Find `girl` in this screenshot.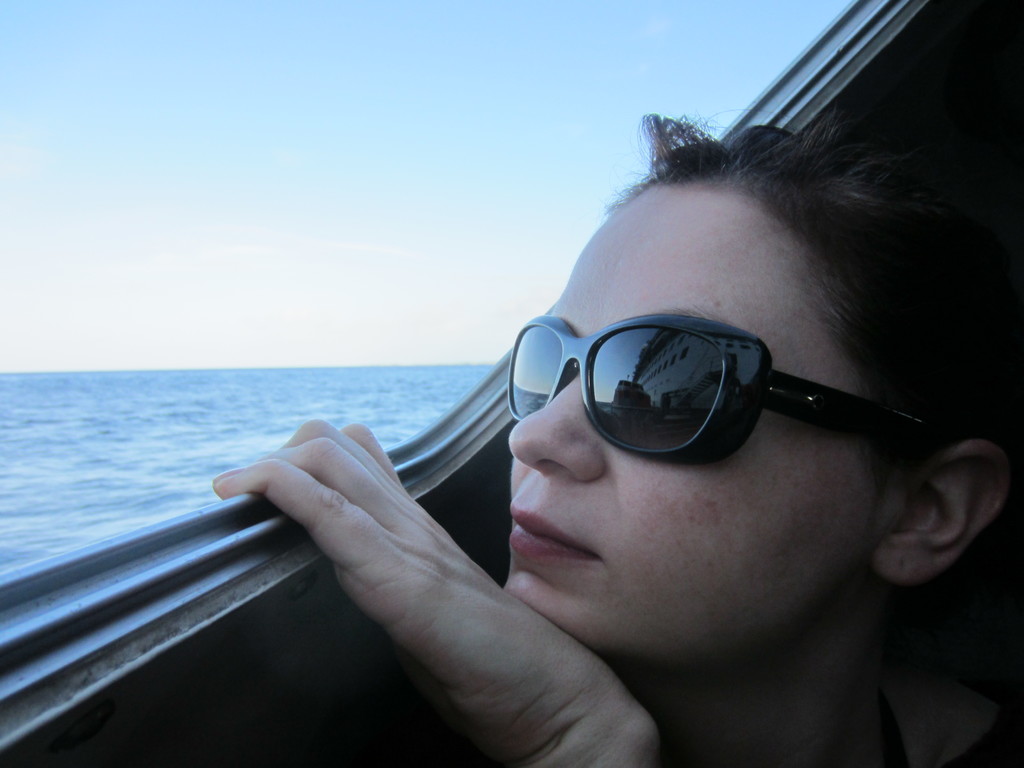
The bounding box for `girl` is (212,124,1023,767).
